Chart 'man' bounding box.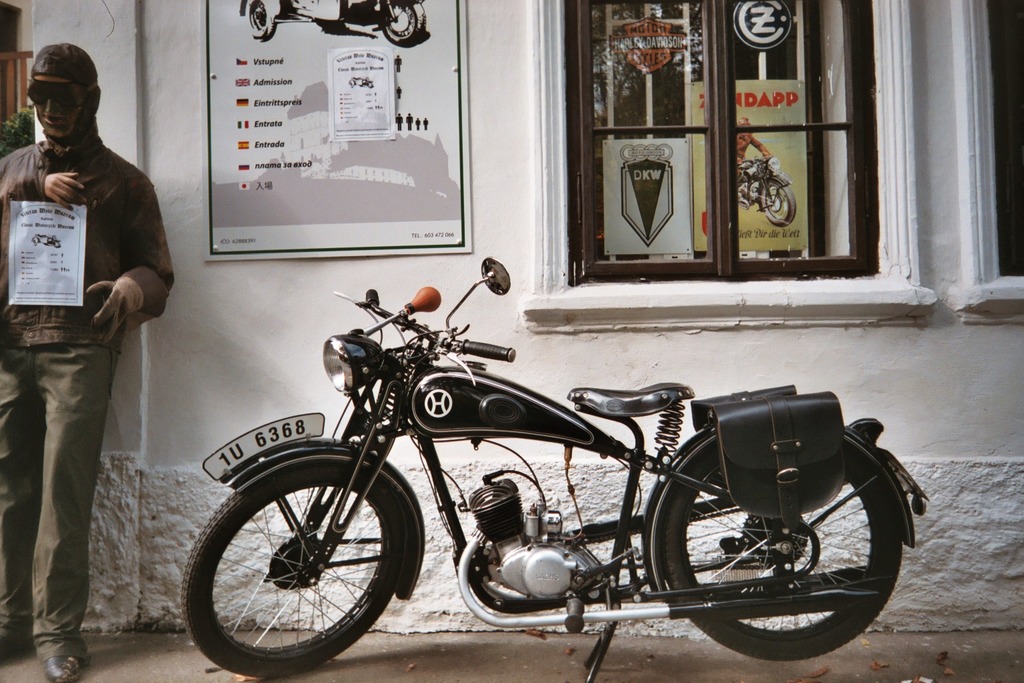
Charted: (left=1, top=37, right=170, bottom=662).
